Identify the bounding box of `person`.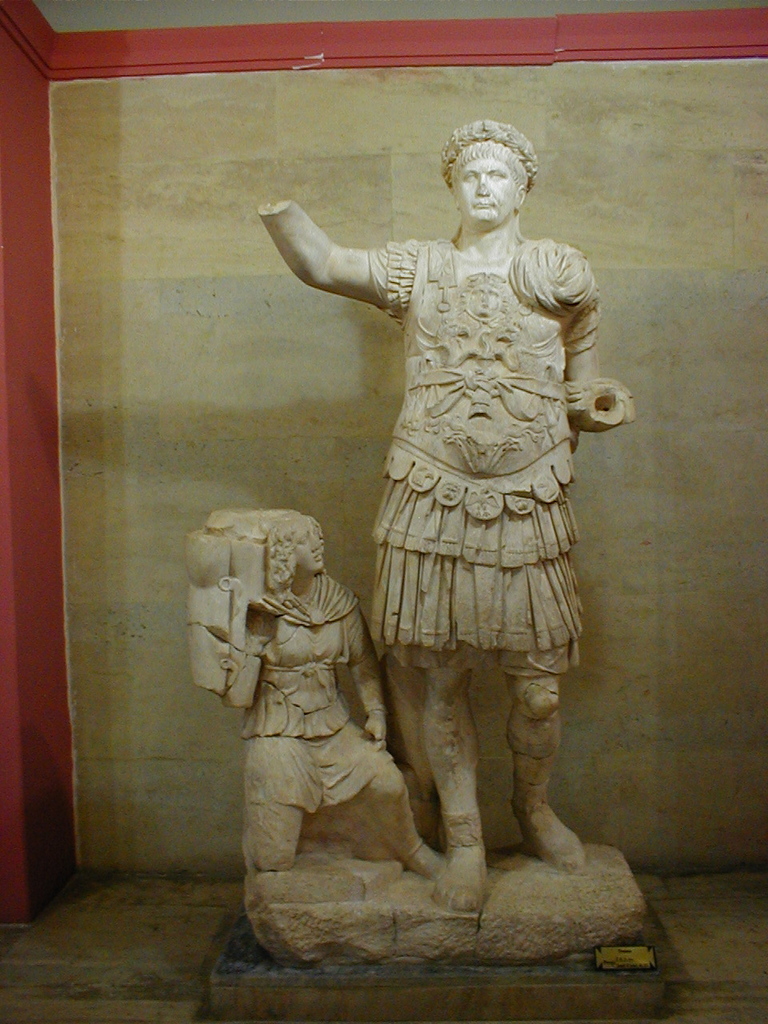
258,117,640,920.
